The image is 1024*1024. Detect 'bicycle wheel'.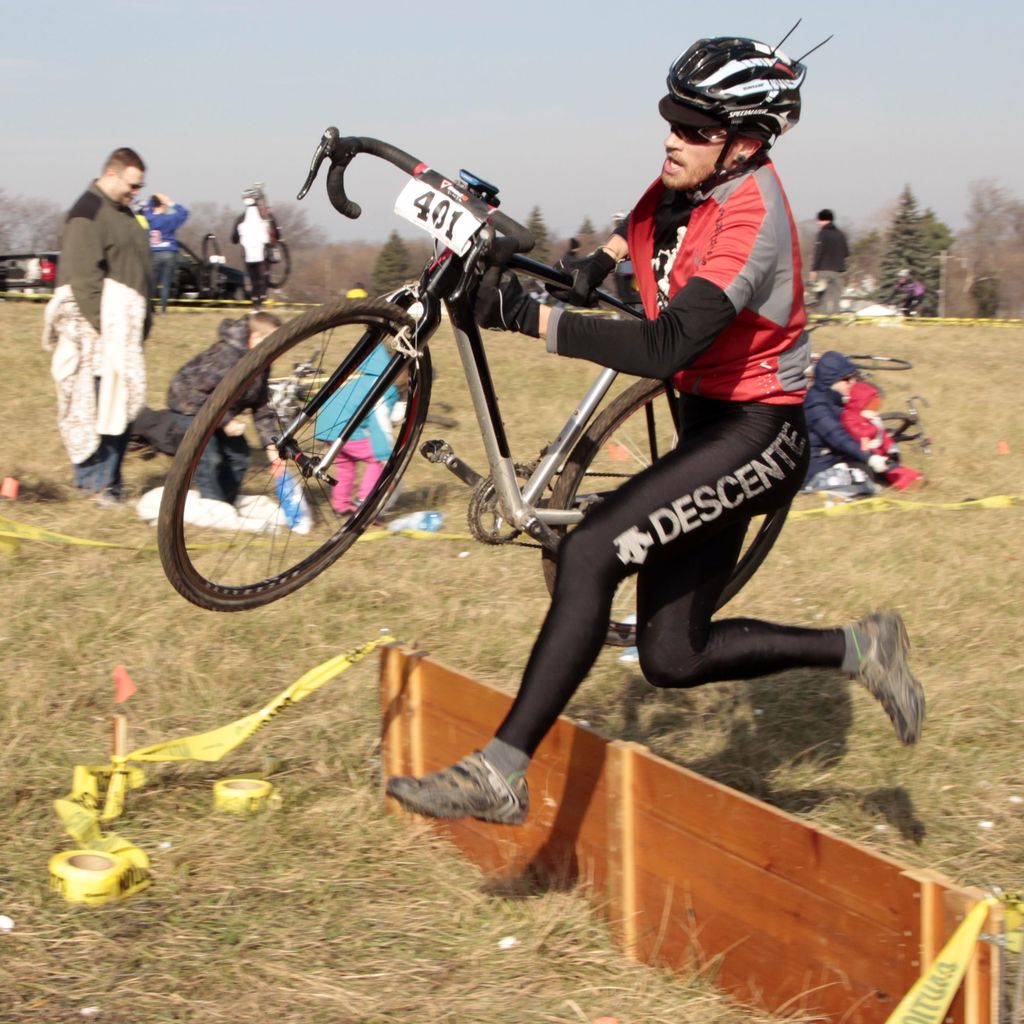
Detection: (537,367,791,650).
